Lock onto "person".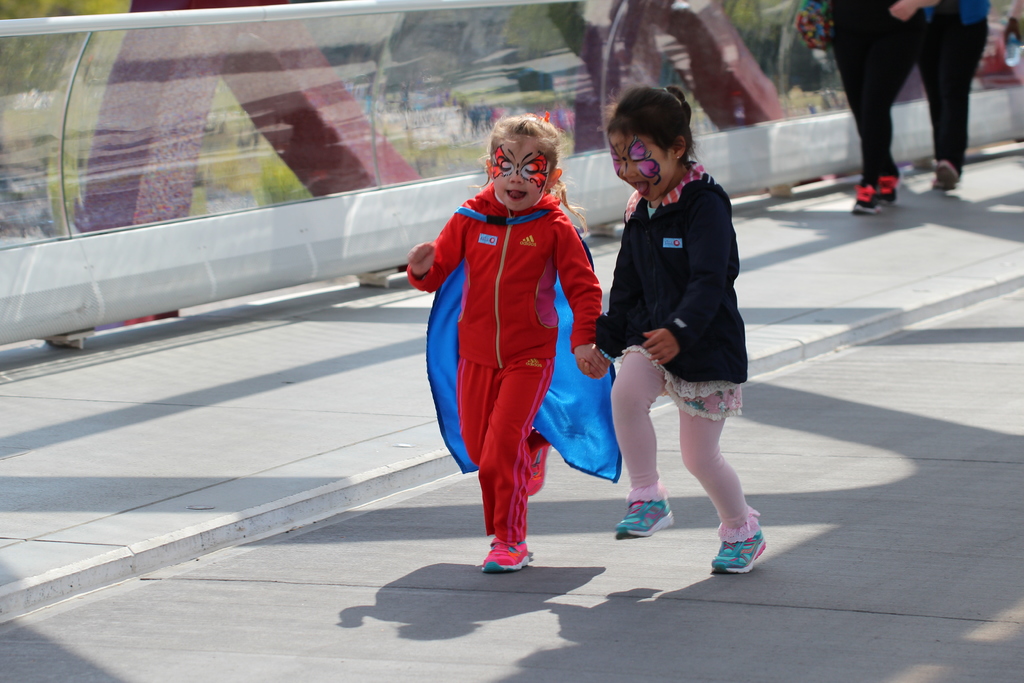
Locked: x1=578 y1=83 x2=767 y2=574.
